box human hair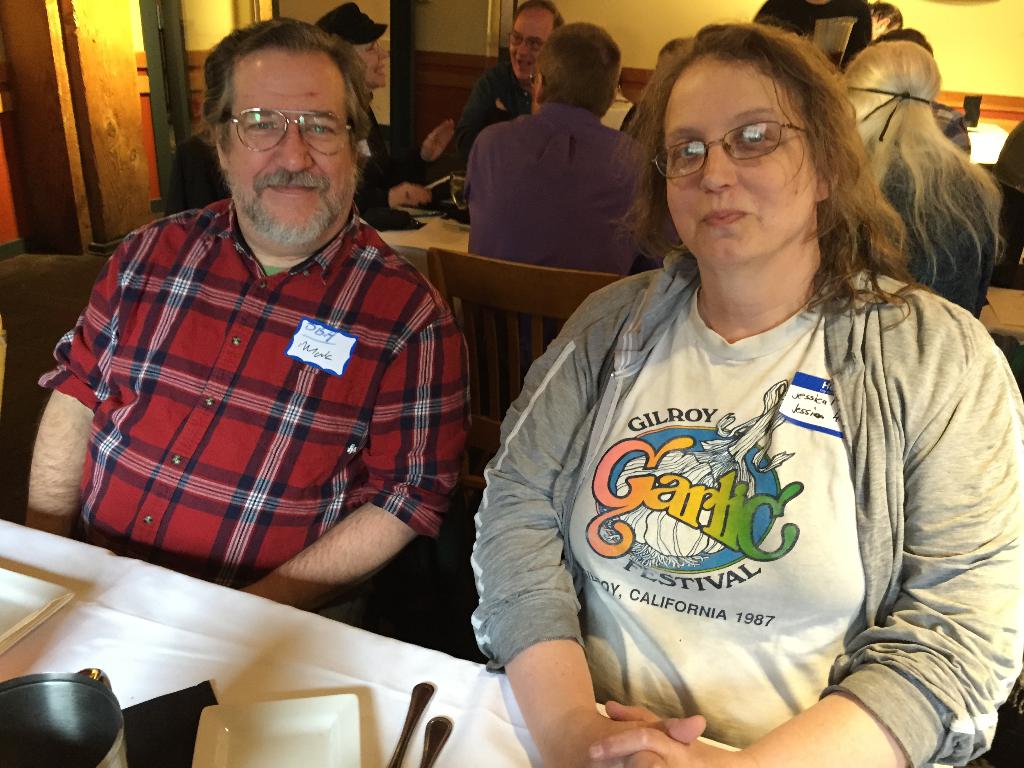
(left=628, top=15, right=916, bottom=268)
